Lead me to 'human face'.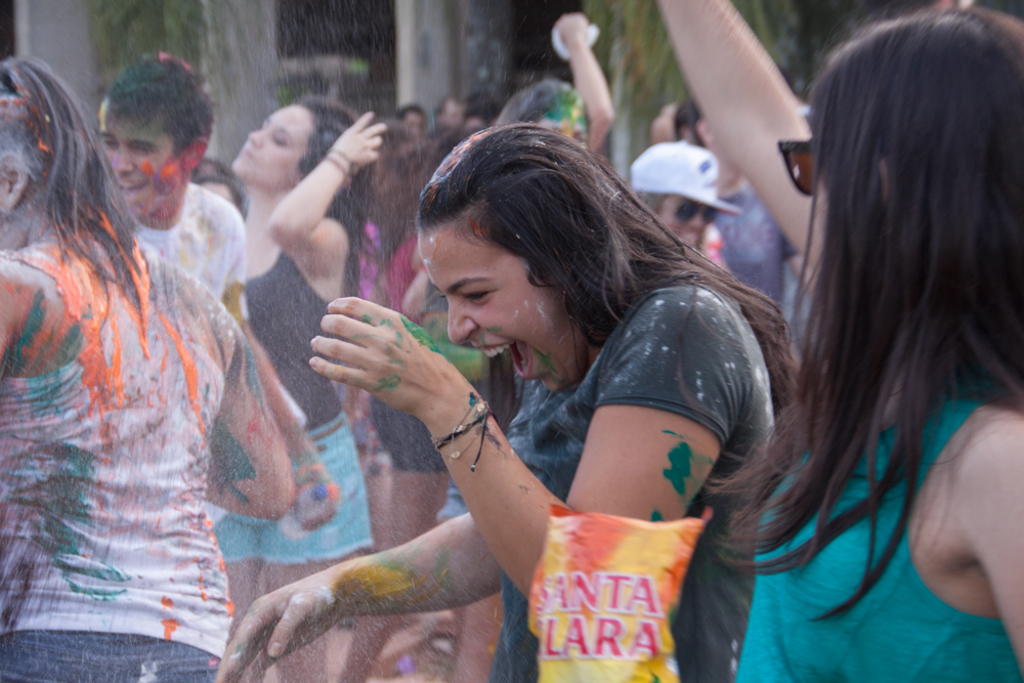
Lead to <region>101, 132, 185, 220</region>.
